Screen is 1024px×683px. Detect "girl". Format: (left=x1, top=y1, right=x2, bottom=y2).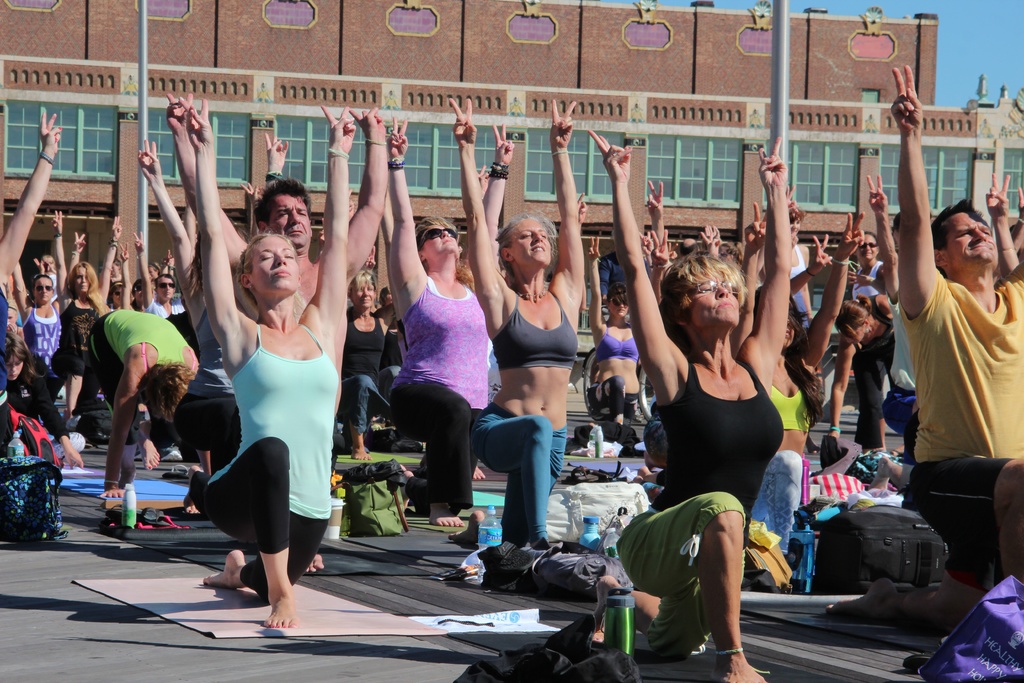
(left=188, top=99, right=354, bottom=629).
